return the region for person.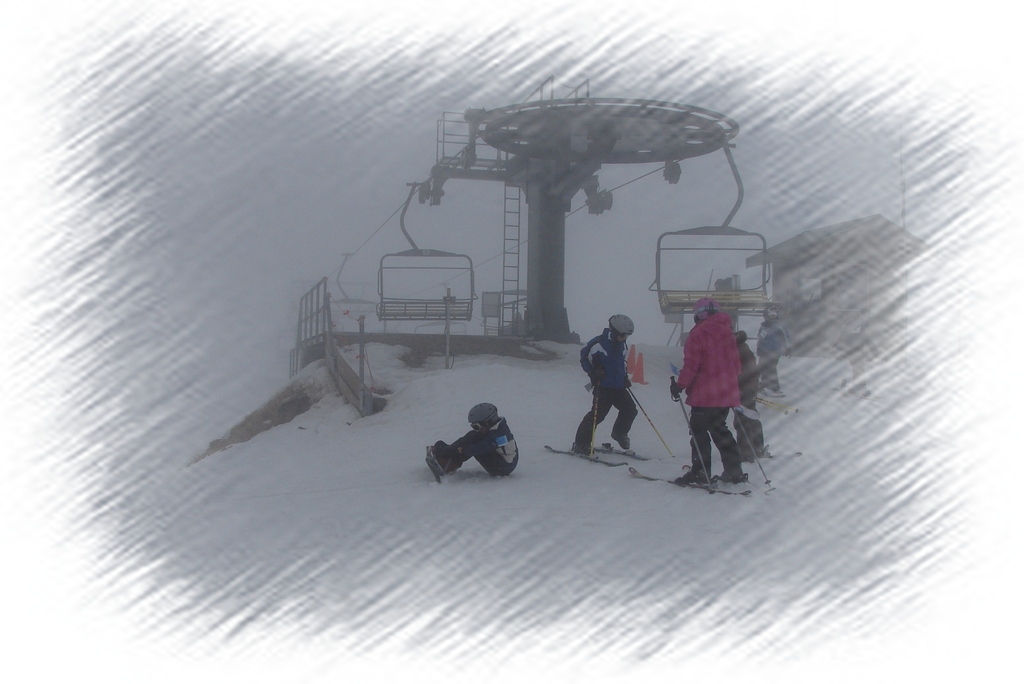
(670,297,746,484).
